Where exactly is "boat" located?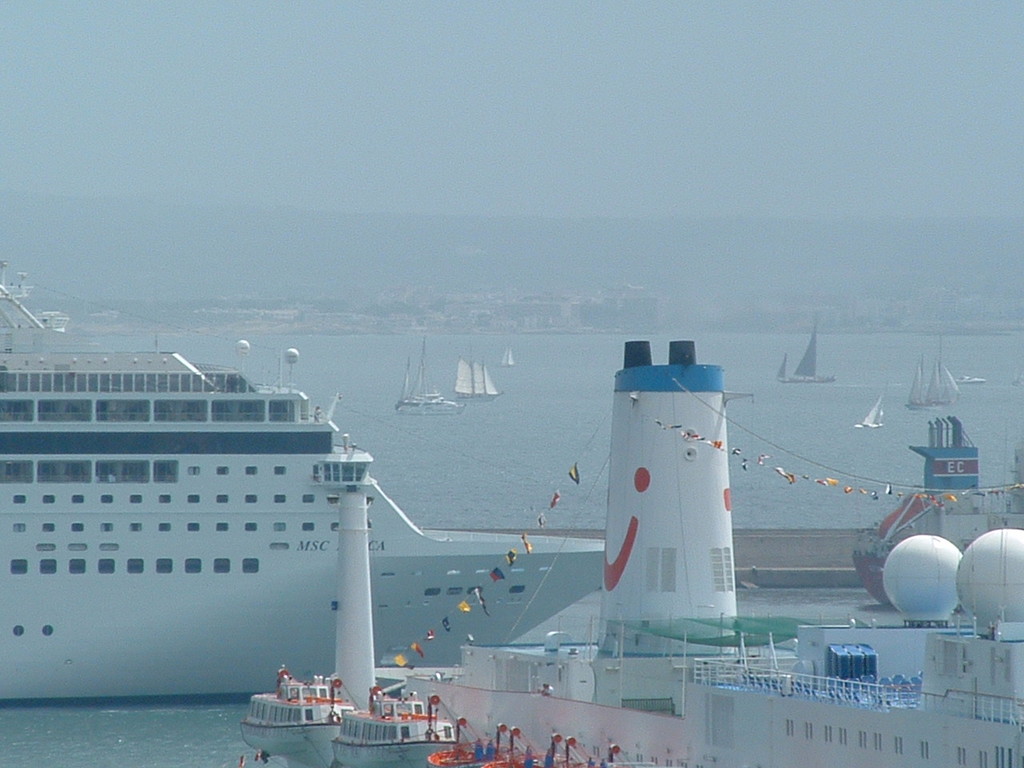
Its bounding box is (506,355,518,367).
